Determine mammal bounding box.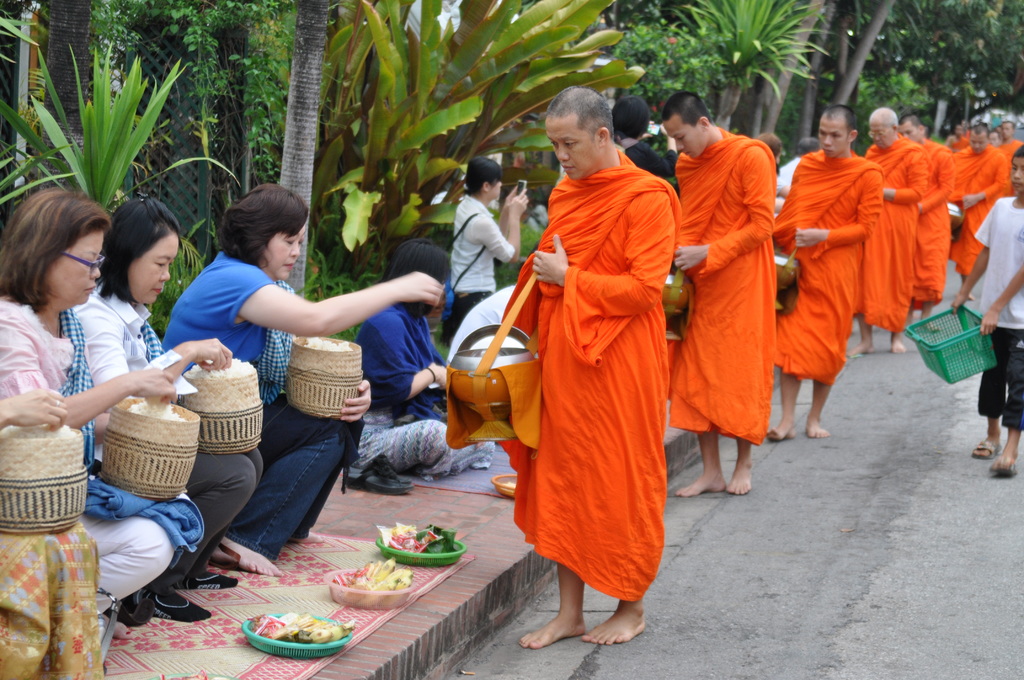
Determined: box=[61, 191, 237, 624].
